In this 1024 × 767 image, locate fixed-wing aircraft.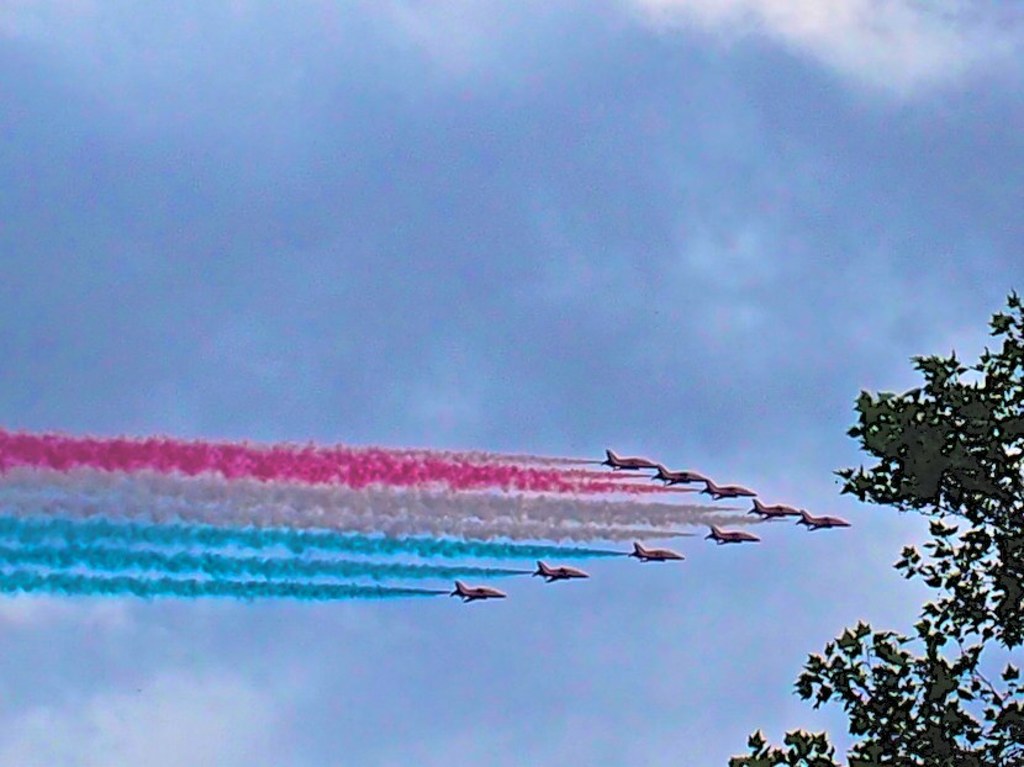
Bounding box: [x1=629, y1=541, x2=685, y2=565].
